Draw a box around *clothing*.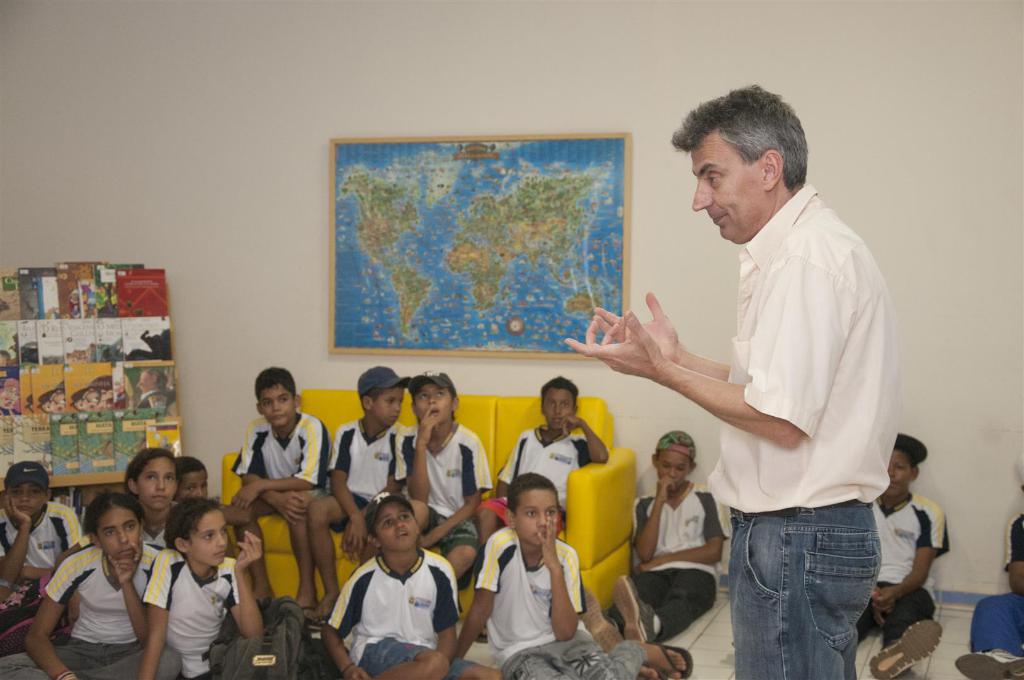
(153, 550, 279, 679).
